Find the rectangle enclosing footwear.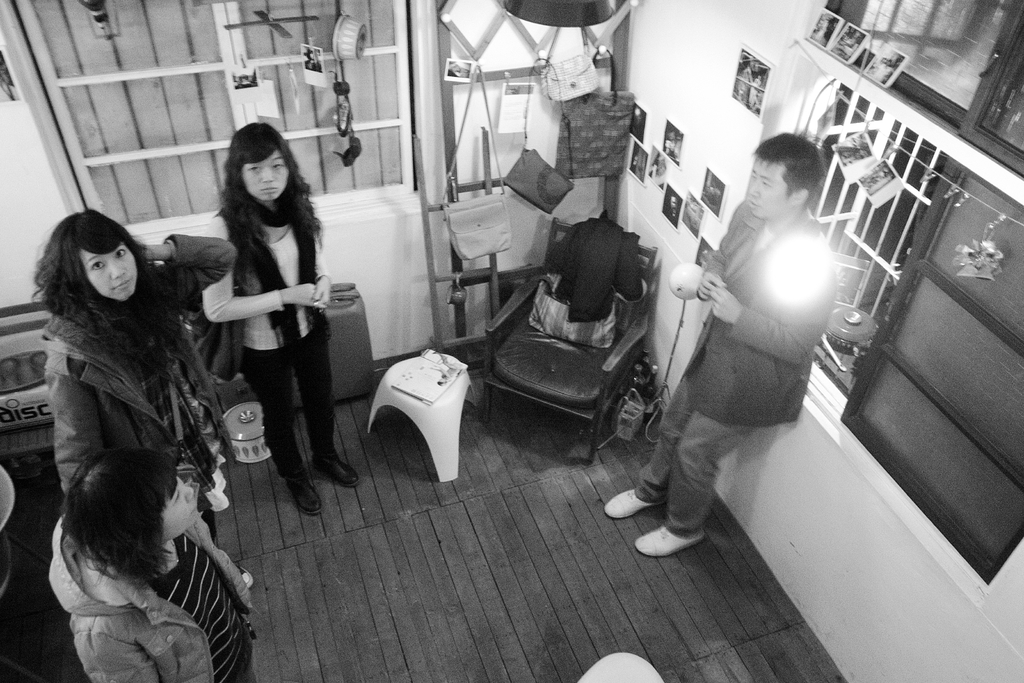
rect(314, 452, 362, 488).
